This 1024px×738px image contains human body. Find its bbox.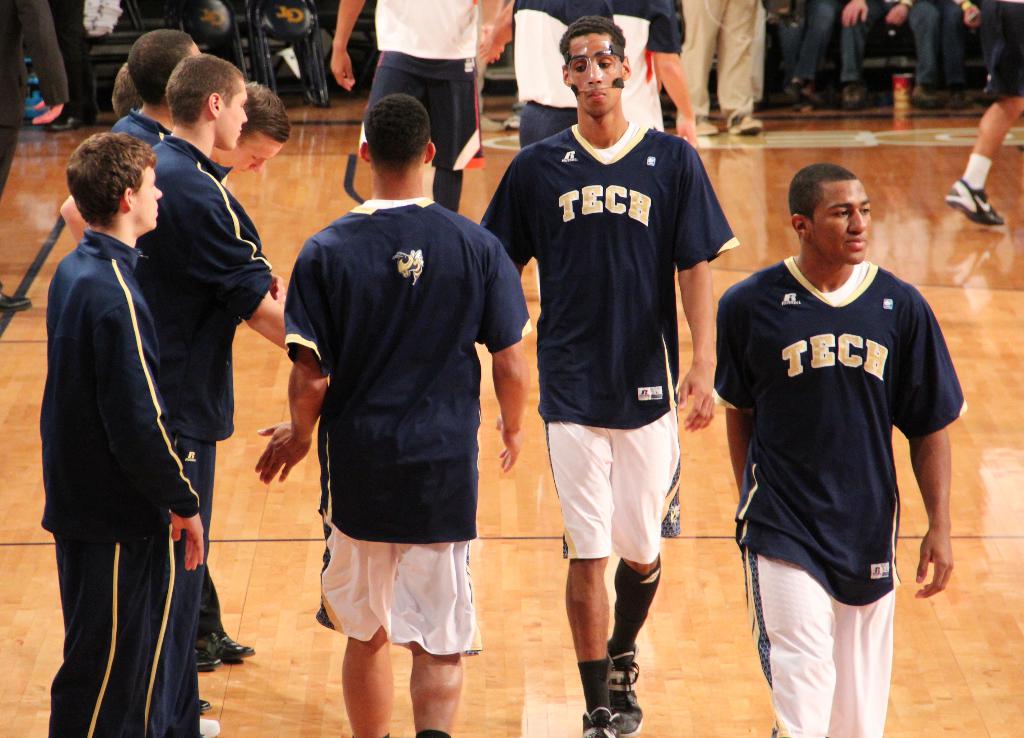
[left=141, top=132, right=303, bottom=665].
